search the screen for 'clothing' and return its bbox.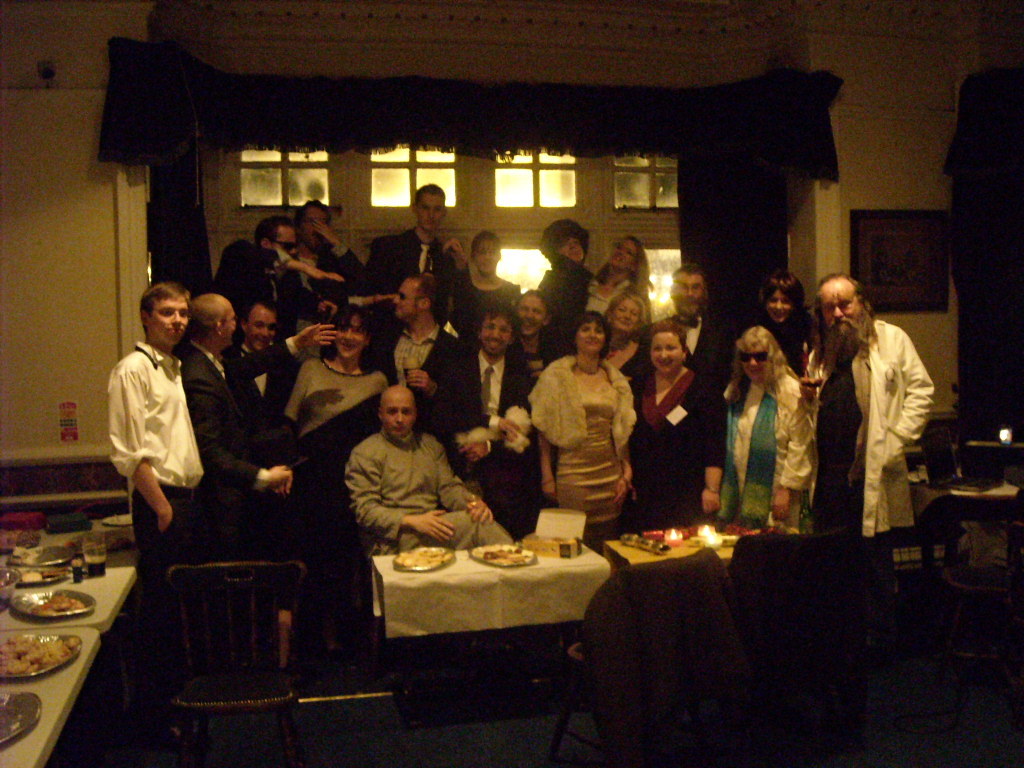
Found: l=290, t=357, r=393, b=466.
